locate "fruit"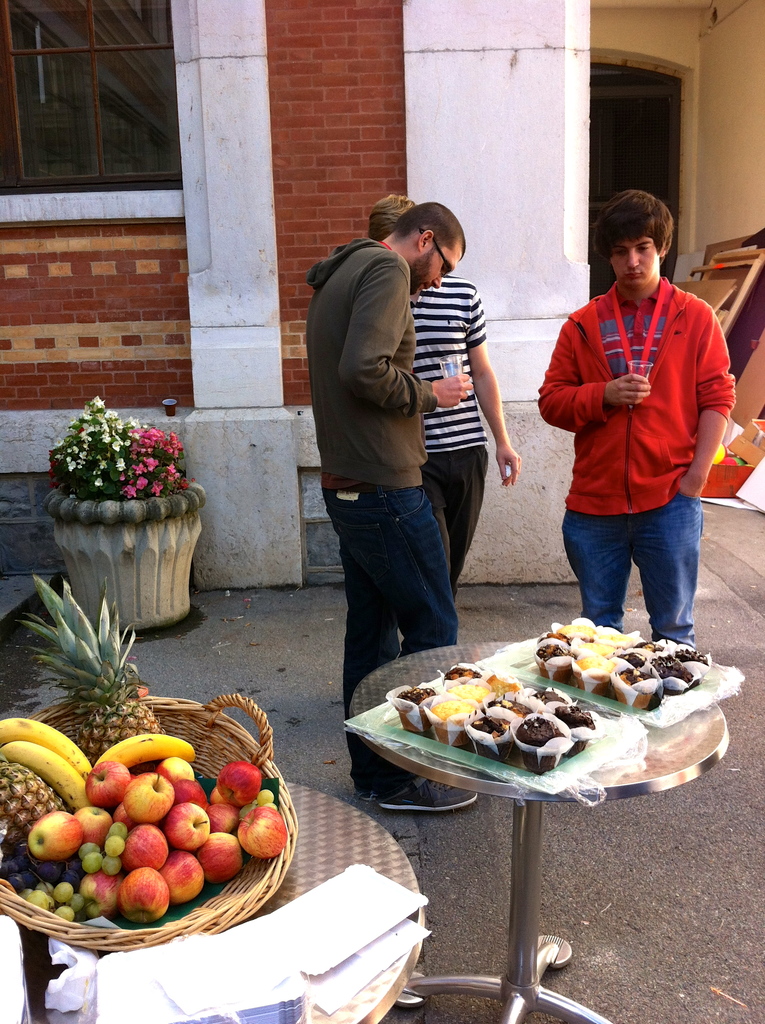
[237,804,289,858]
